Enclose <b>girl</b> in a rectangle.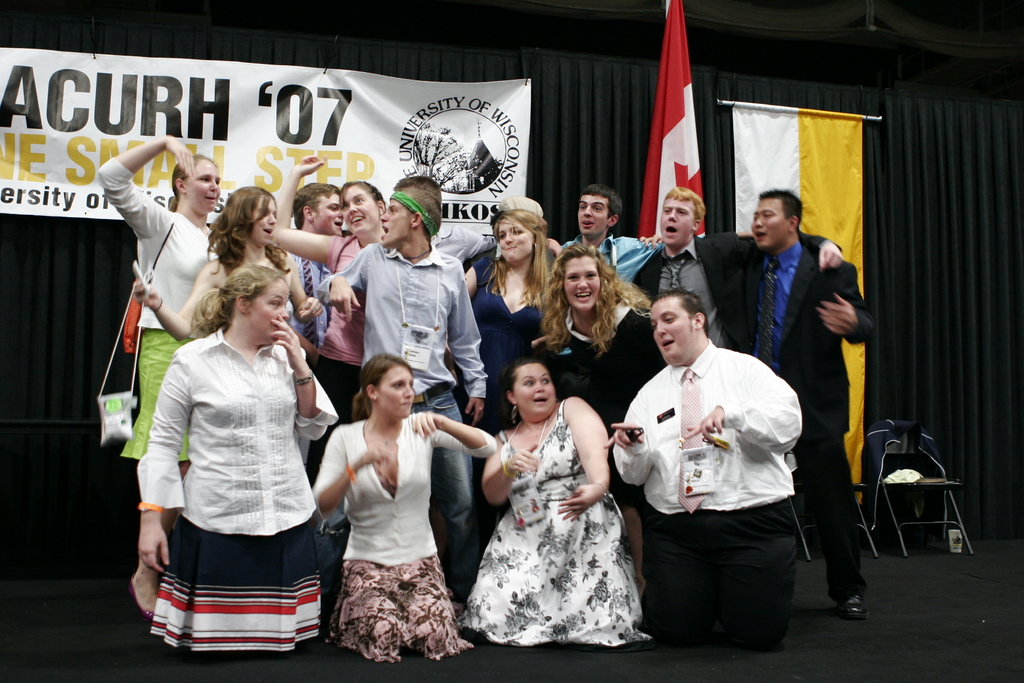
box=[253, 138, 402, 362].
